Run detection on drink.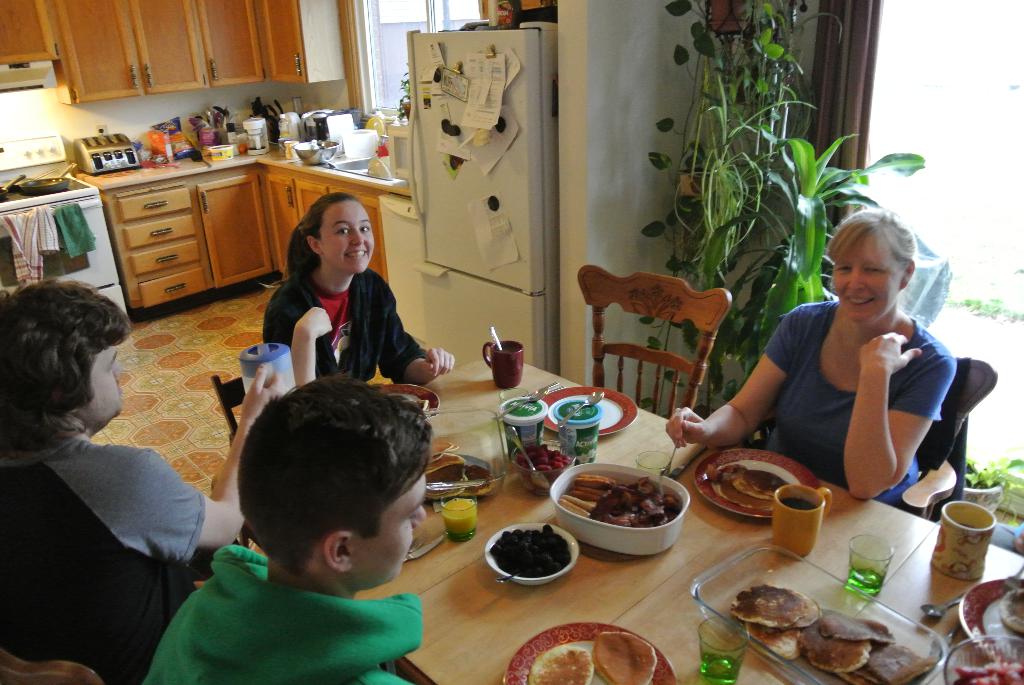
Result: left=852, top=533, right=889, bottom=595.
